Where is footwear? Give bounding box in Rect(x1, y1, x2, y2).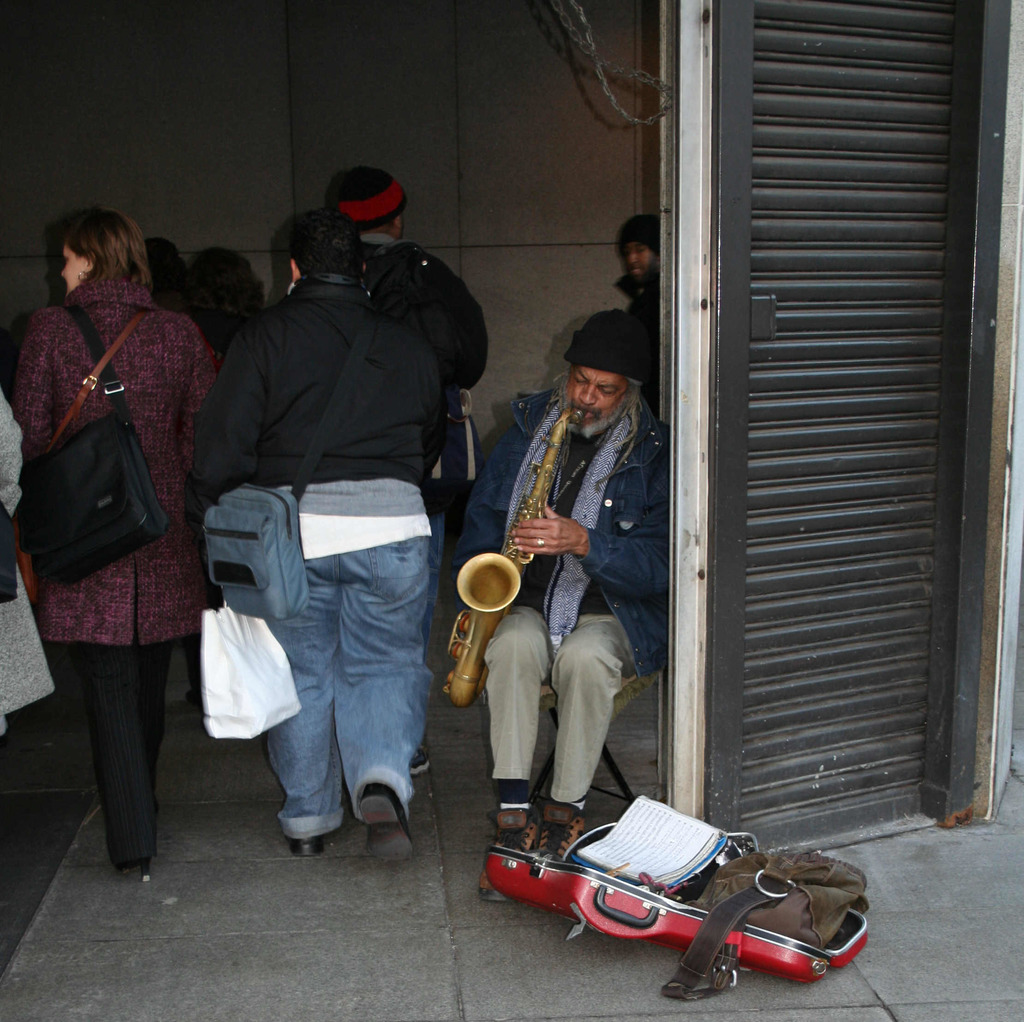
Rect(532, 800, 590, 865).
